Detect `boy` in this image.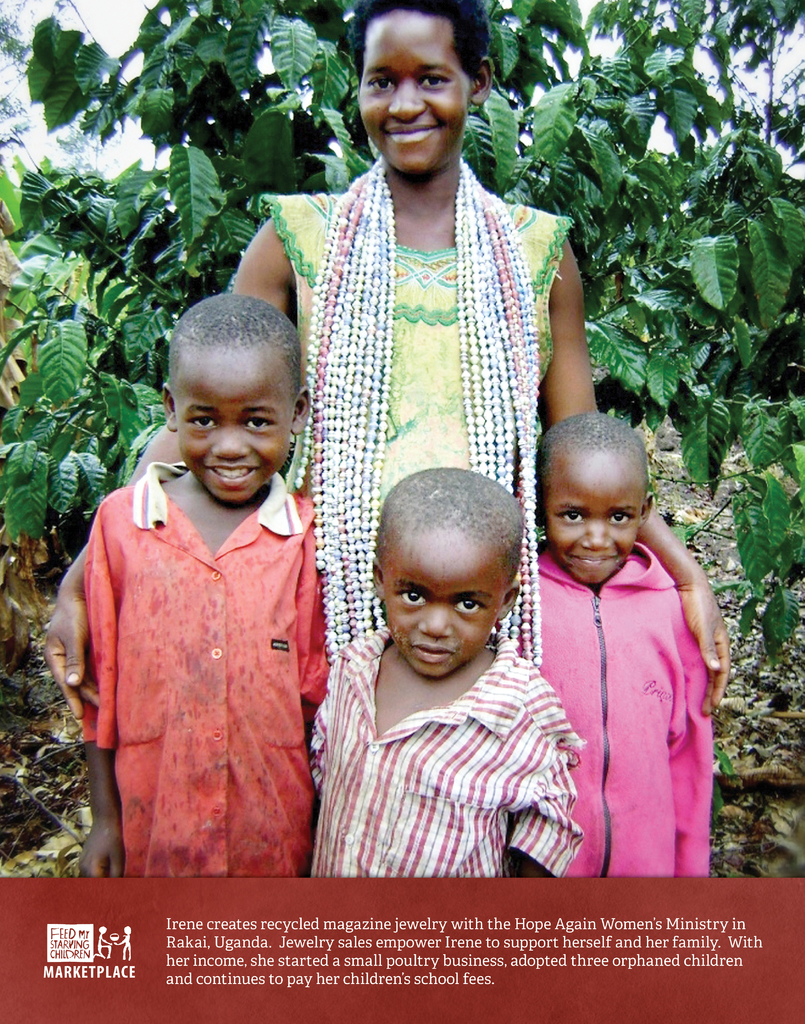
Detection: 533:412:708:879.
